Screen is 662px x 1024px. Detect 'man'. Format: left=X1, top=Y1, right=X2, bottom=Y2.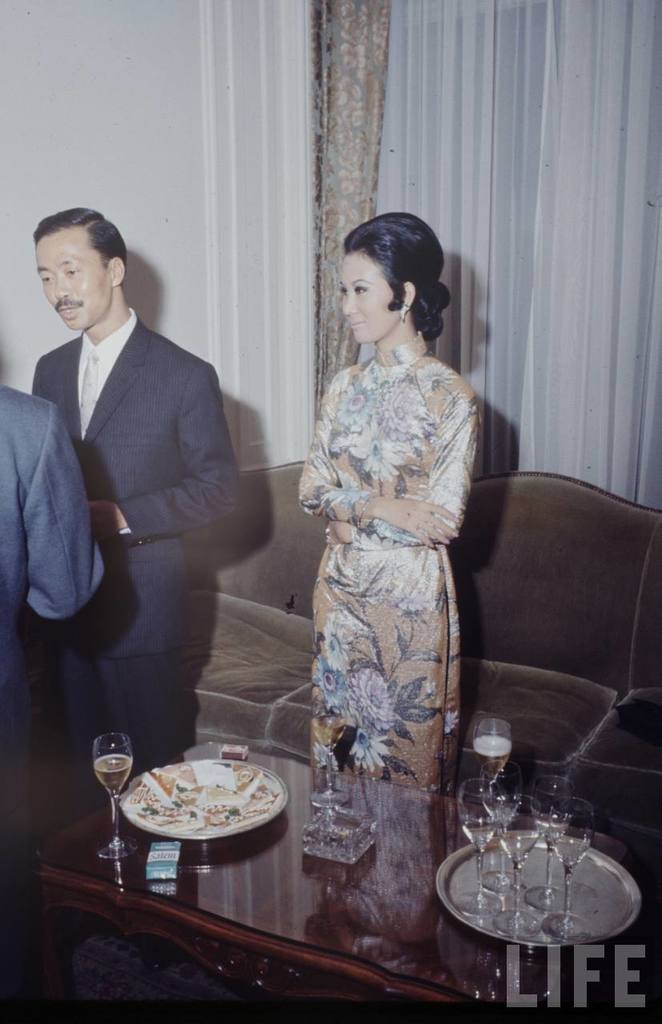
left=13, top=184, right=268, bottom=779.
